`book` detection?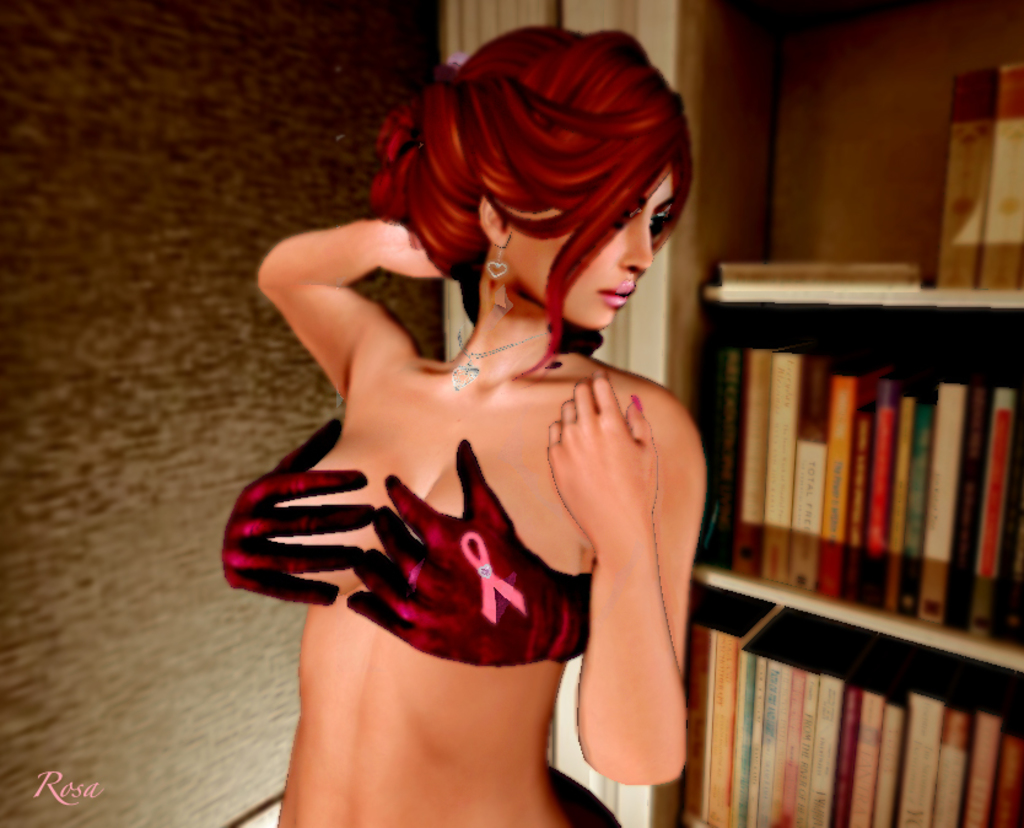
bbox=(713, 258, 928, 294)
